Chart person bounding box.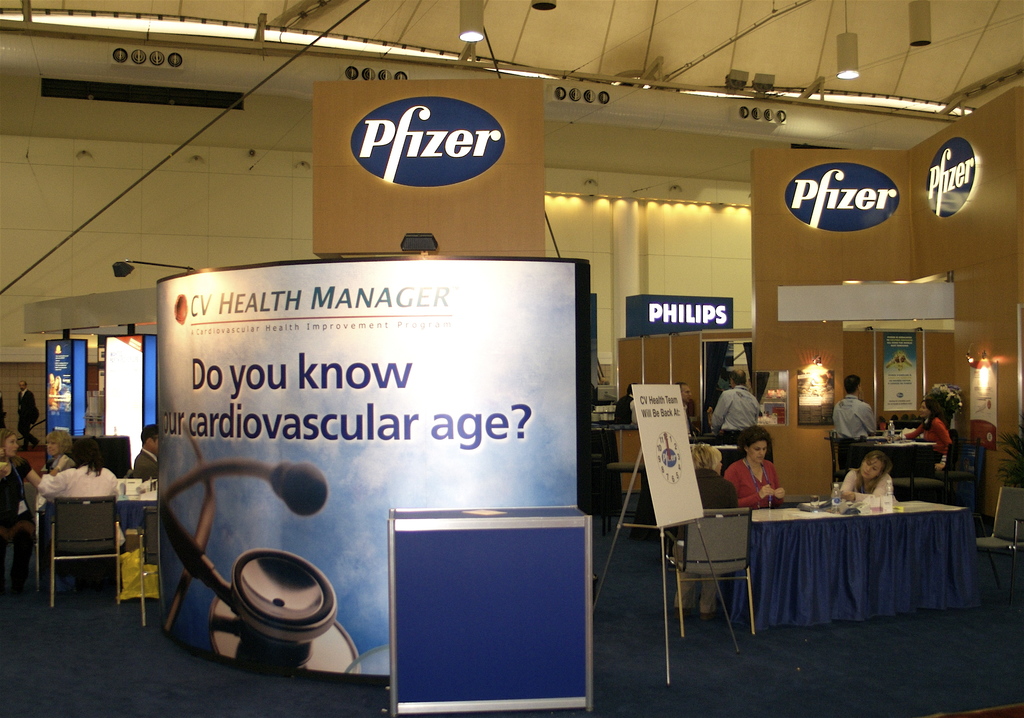
Charted: detection(711, 366, 756, 437).
